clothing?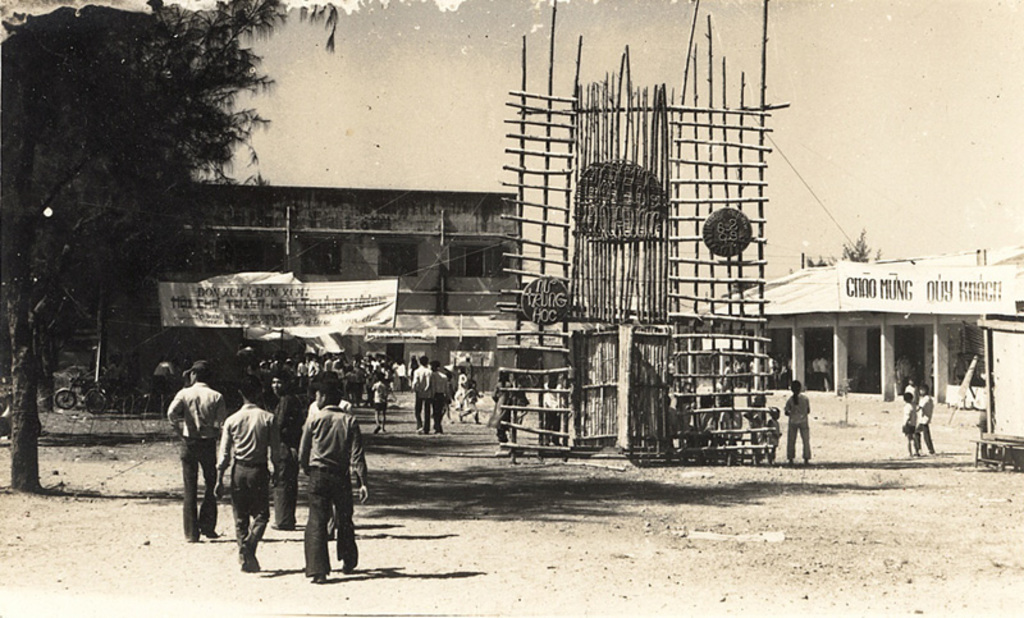
(left=536, top=384, right=563, bottom=443)
